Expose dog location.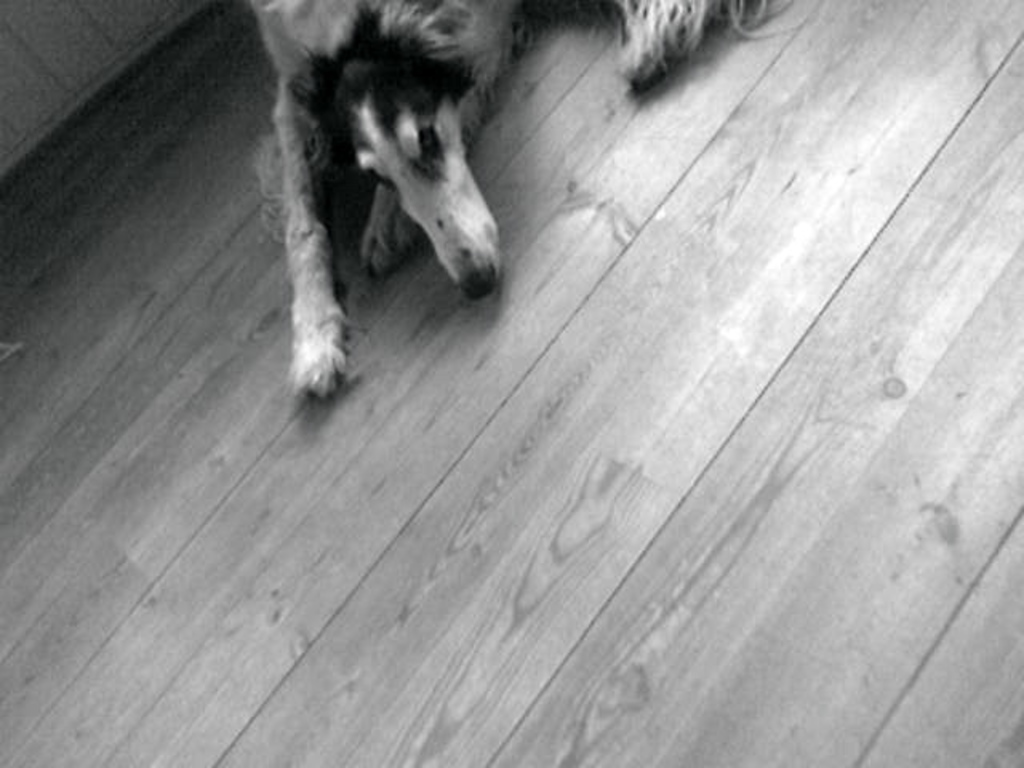
Exposed at 253/0/805/400.
